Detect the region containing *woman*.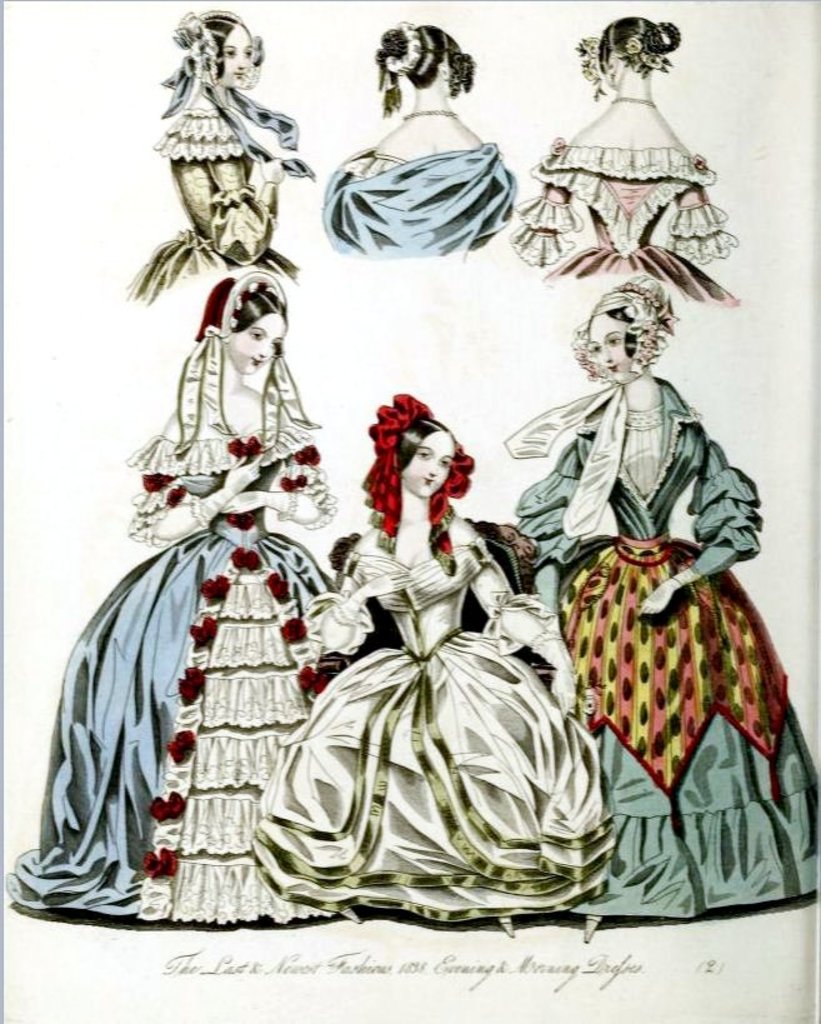
l=500, t=275, r=820, b=915.
